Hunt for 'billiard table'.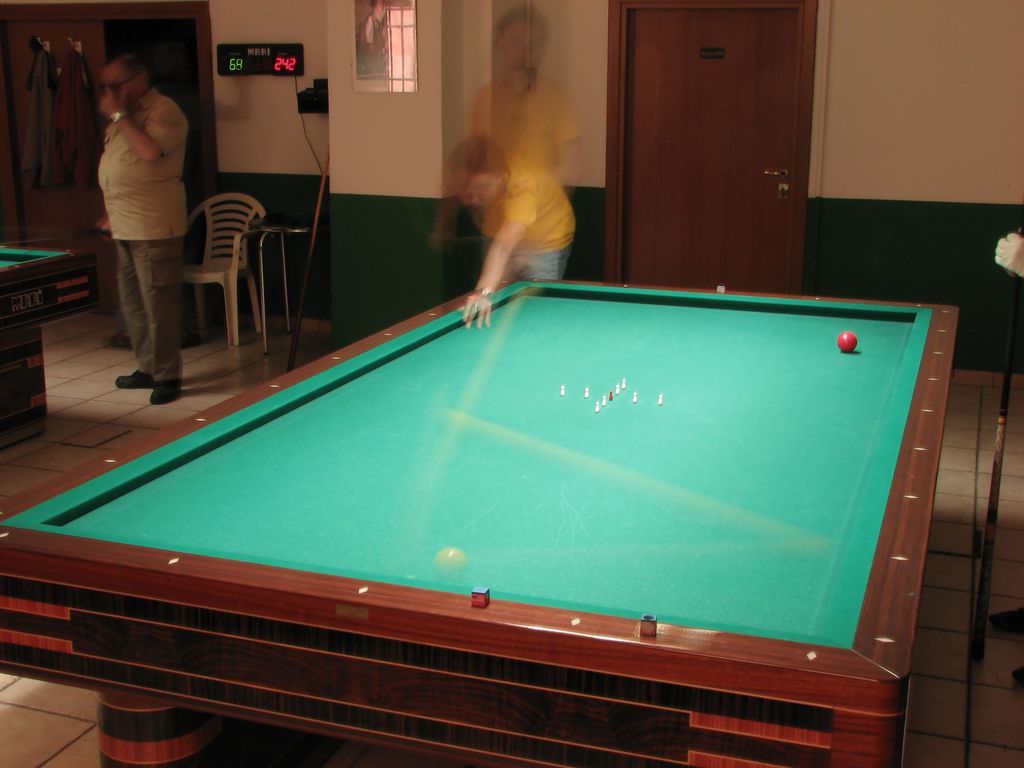
Hunted down at <region>0, 246, 104, 436</region>.
